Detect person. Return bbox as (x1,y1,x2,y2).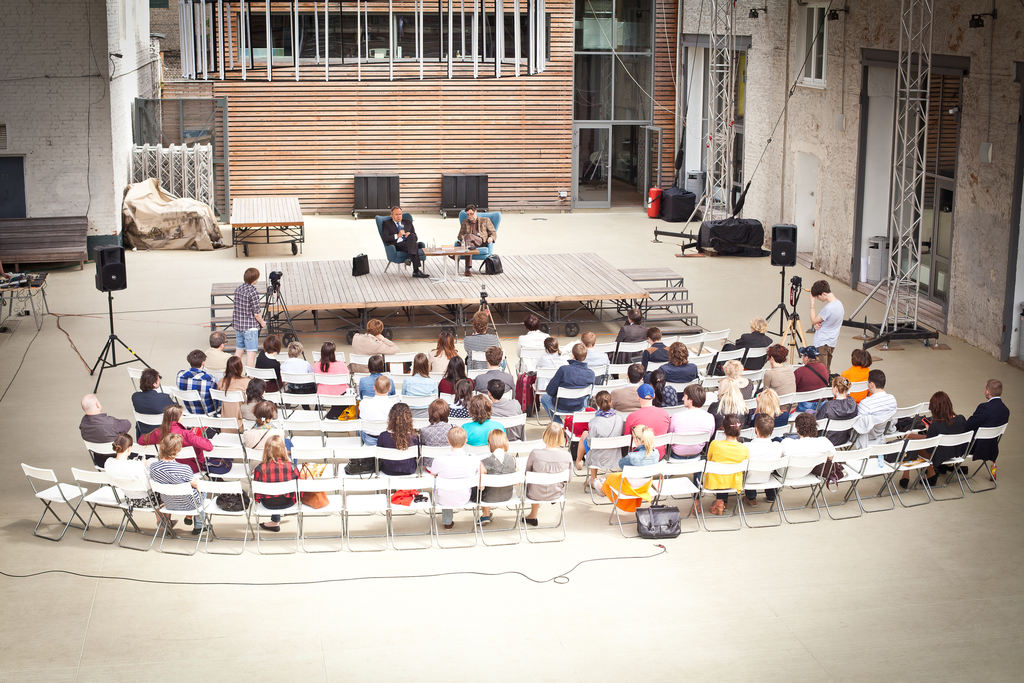
(790,343,829,412).
